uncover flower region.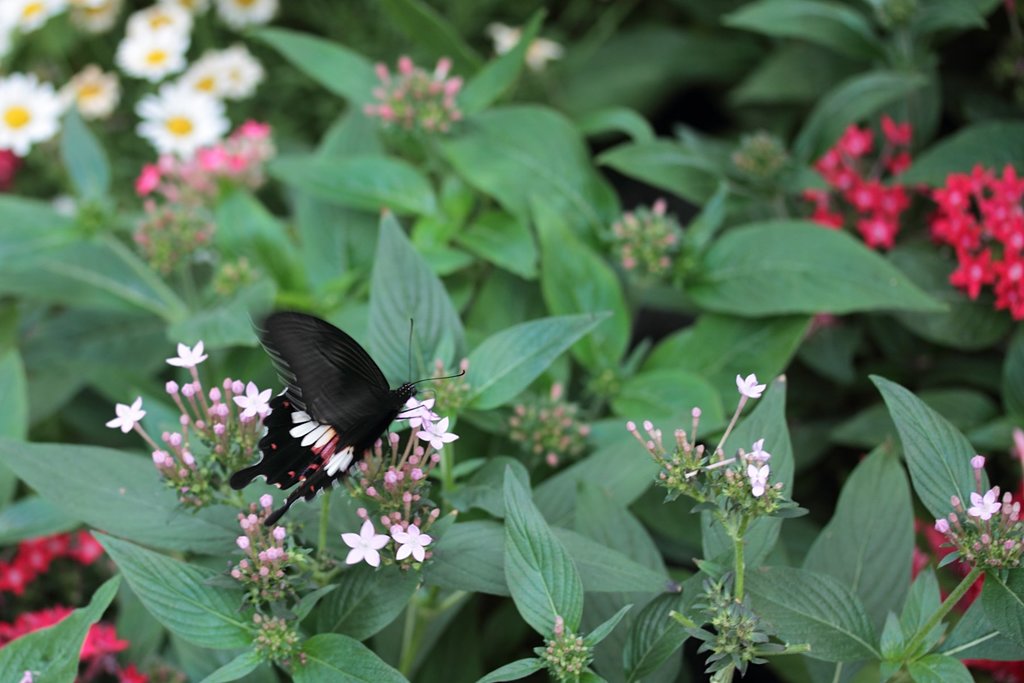
Uncovered: 420/413/460/450.
